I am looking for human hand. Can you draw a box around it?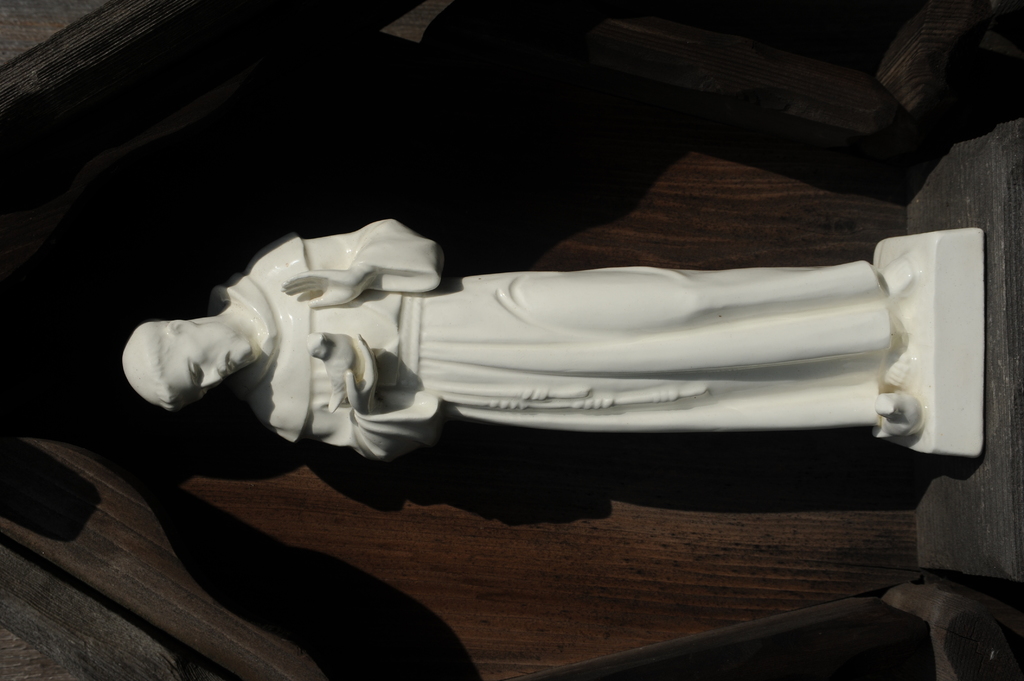
Sure, the bounding box is box=[344, 333, 381, 415].
